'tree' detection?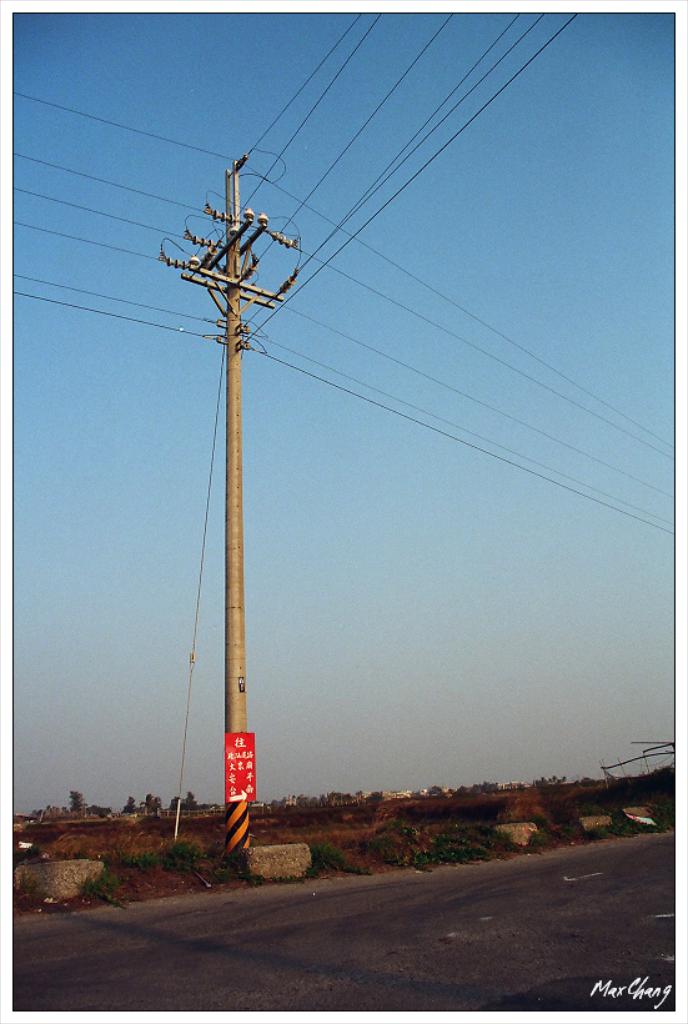
<bbox>39, 800, 54, 820</bbox>
